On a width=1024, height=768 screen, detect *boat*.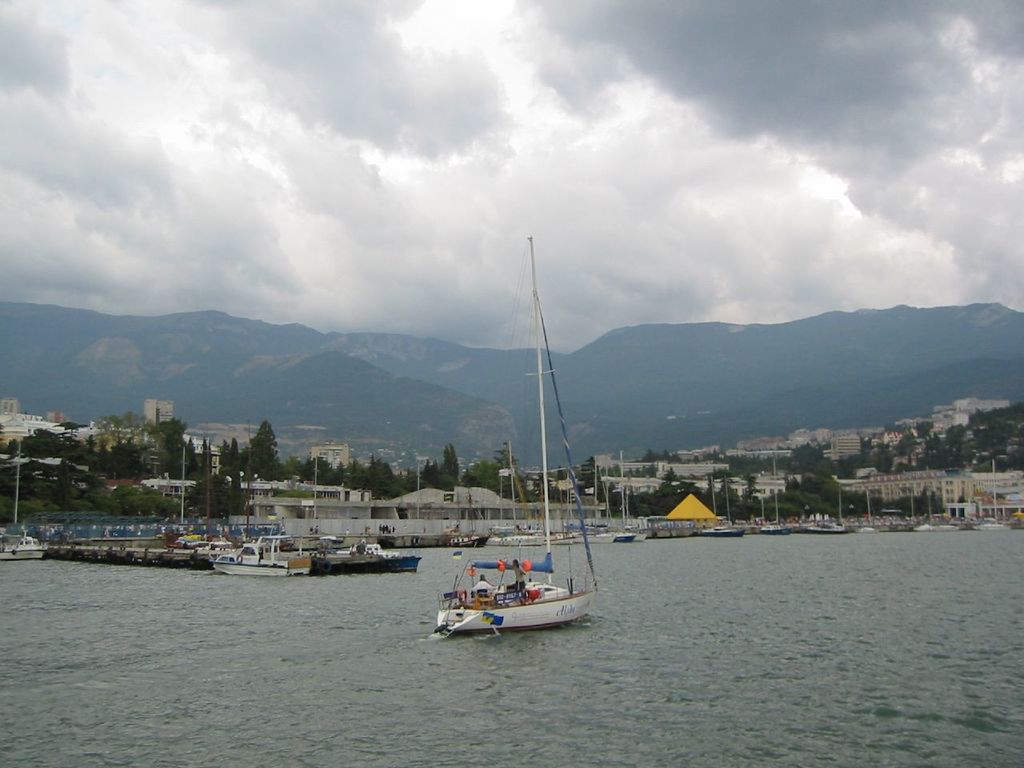
rect(486, 439, 549, 547).
